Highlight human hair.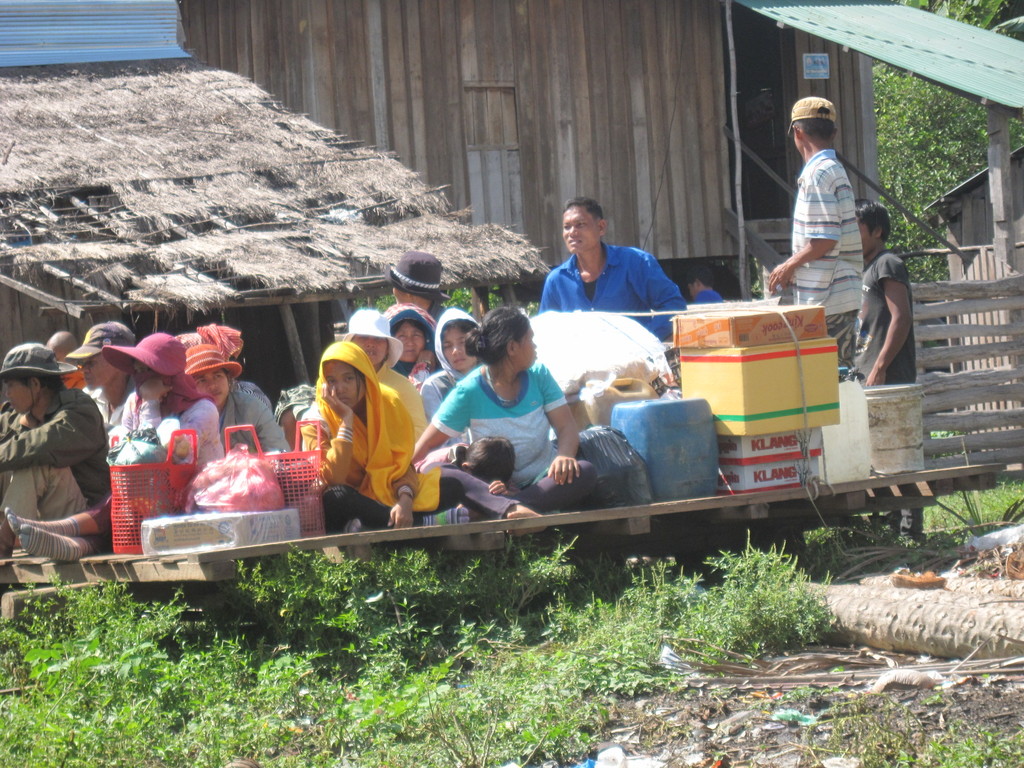
Highlighted region: rect(849, 198, 892, 239).
